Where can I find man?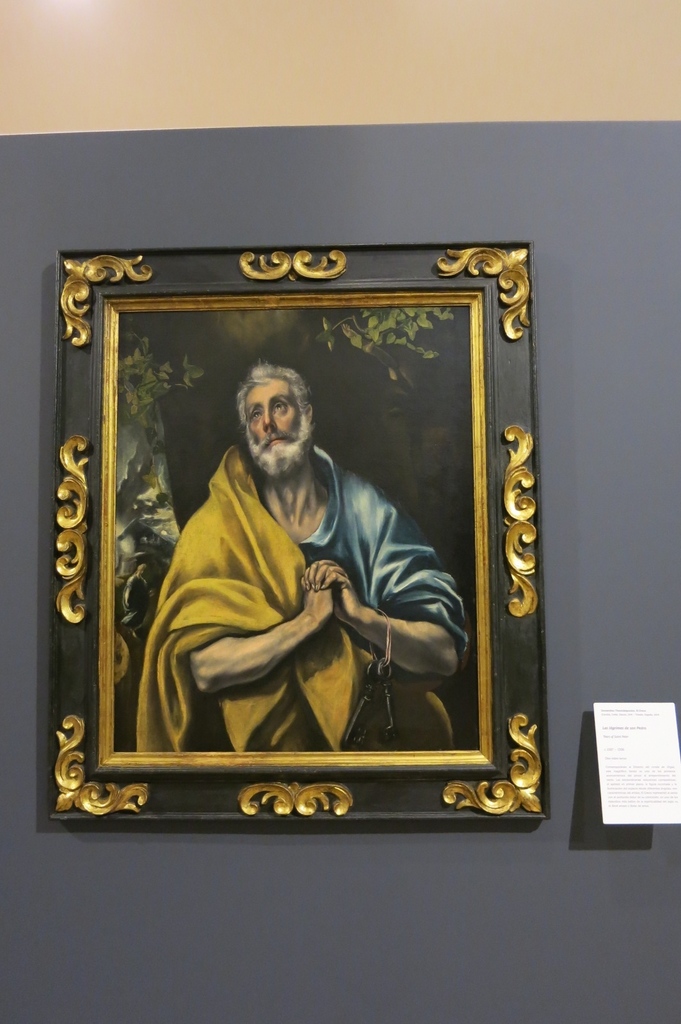
You can find it at region(116, 344, 479, 769).
